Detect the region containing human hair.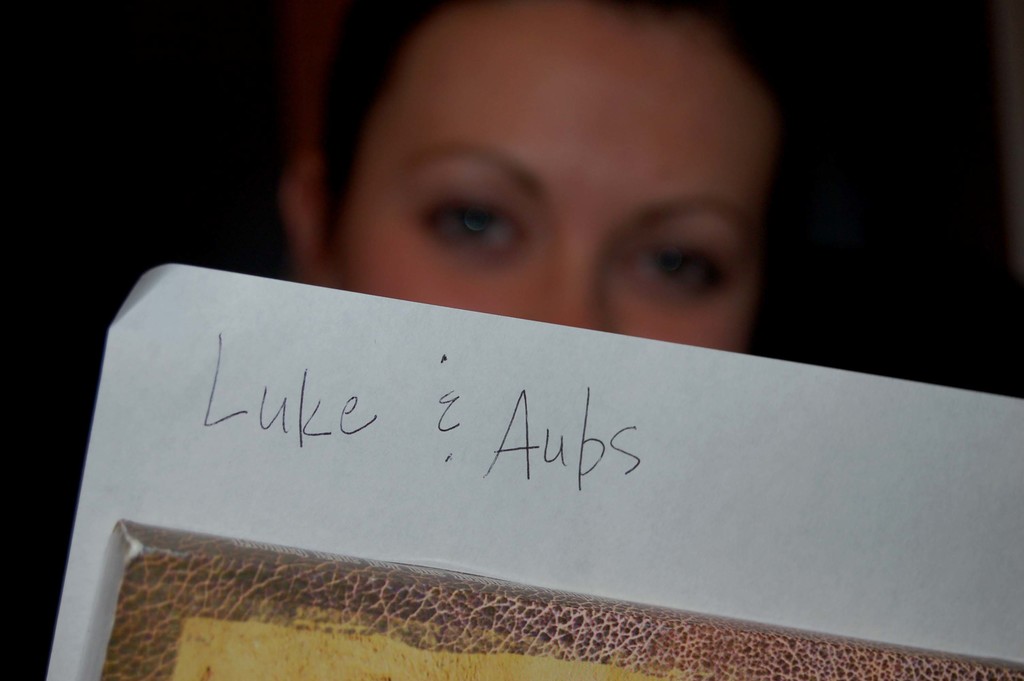
260 14 801 272.
